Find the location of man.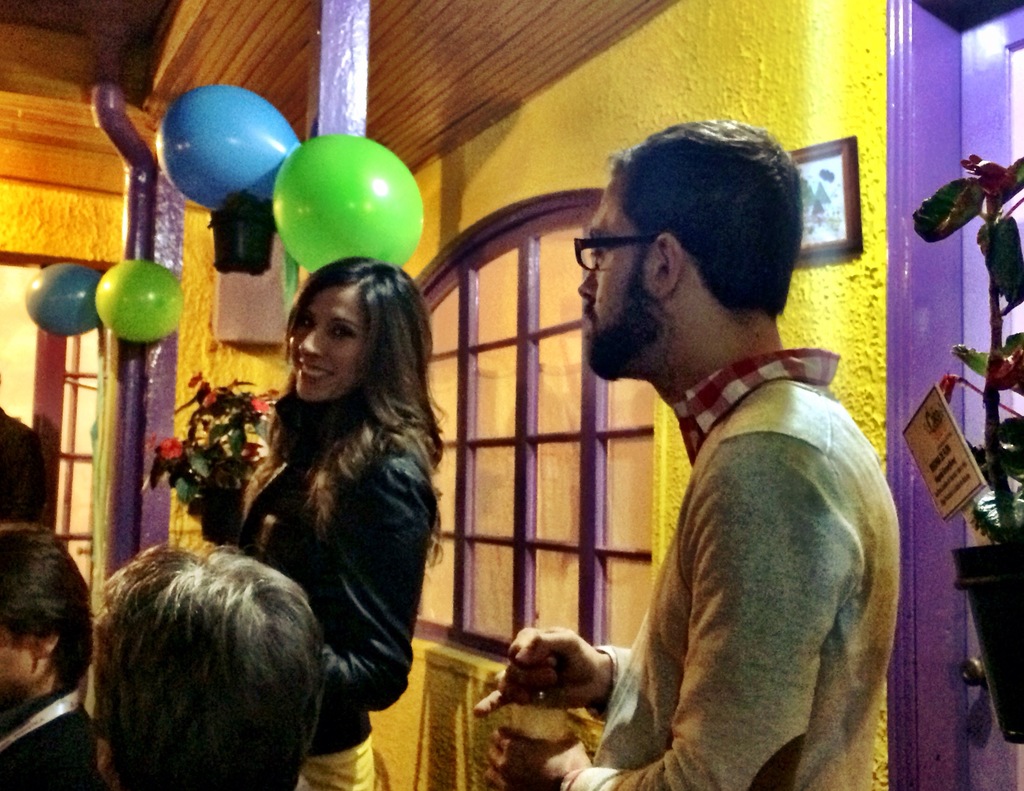
Location: (x1=0, y1=520, x2=100, y2=790).
